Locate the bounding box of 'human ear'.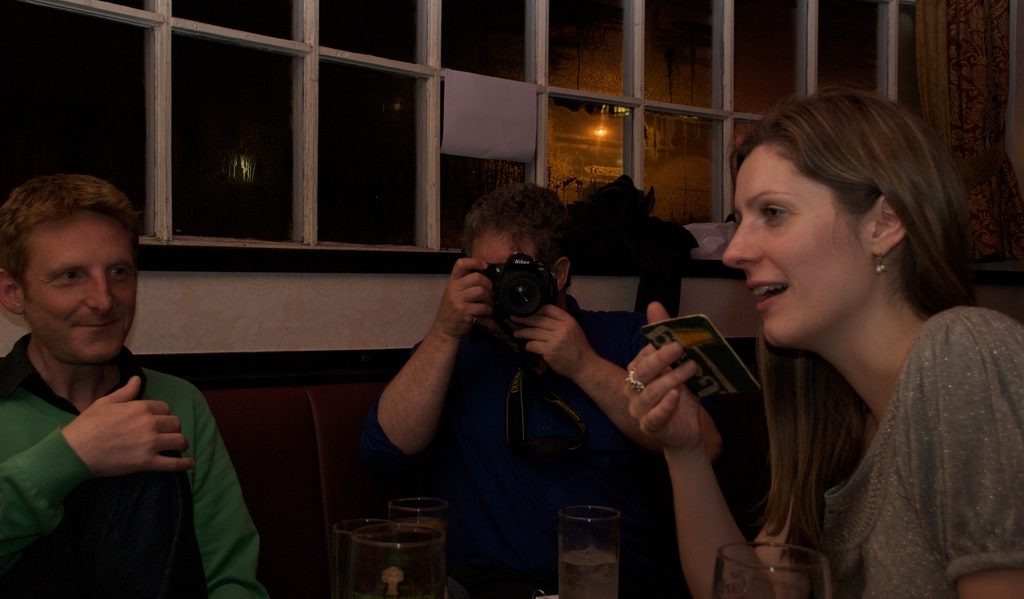
Bounding box: (x1=0, y1=268, x2=26, y2=316).
